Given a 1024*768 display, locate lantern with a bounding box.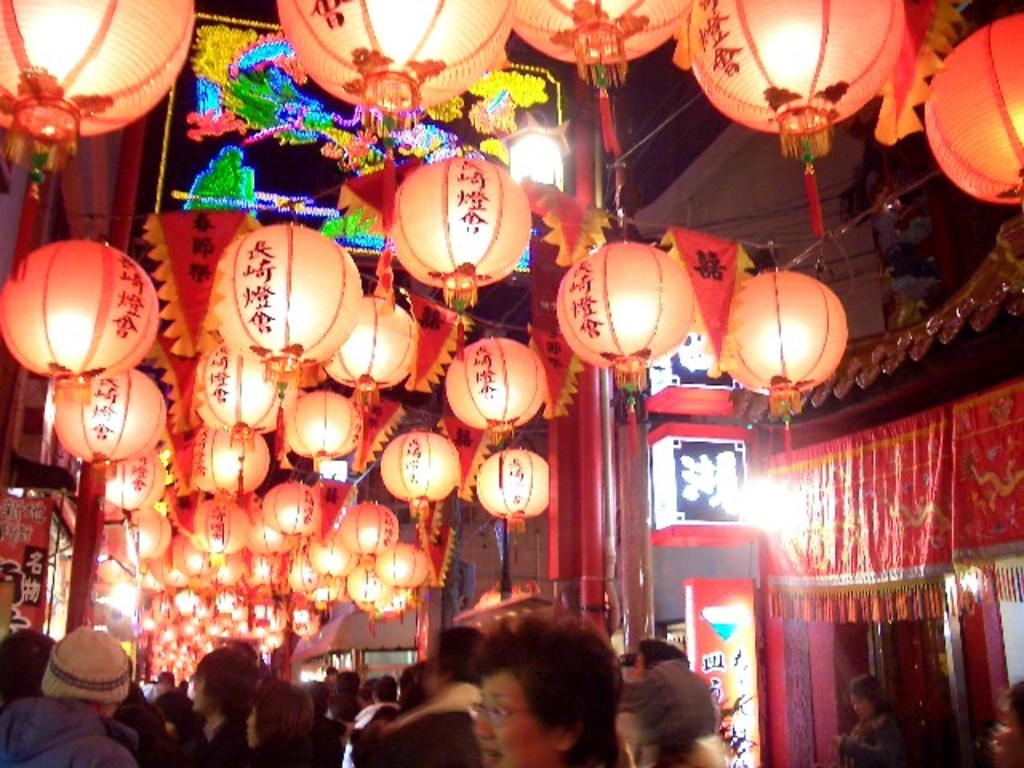
Located: rect(214, 208, 365, 459).
